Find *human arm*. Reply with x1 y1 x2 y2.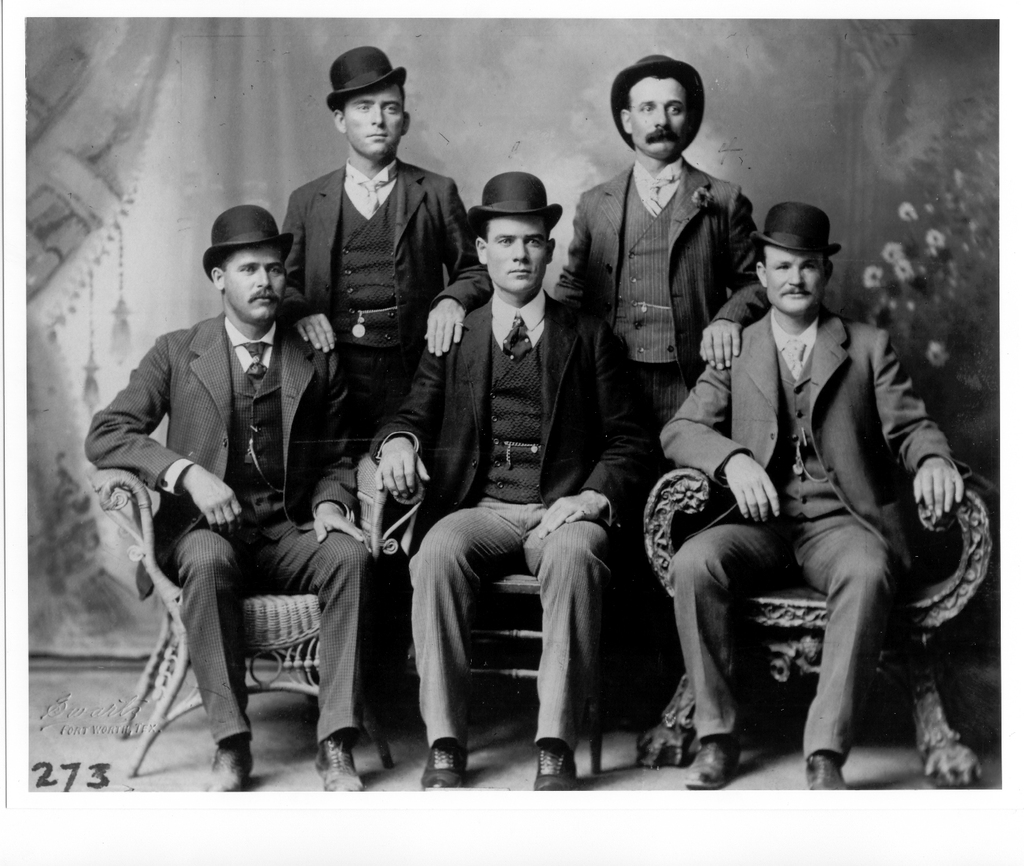
666 326 780 533.
